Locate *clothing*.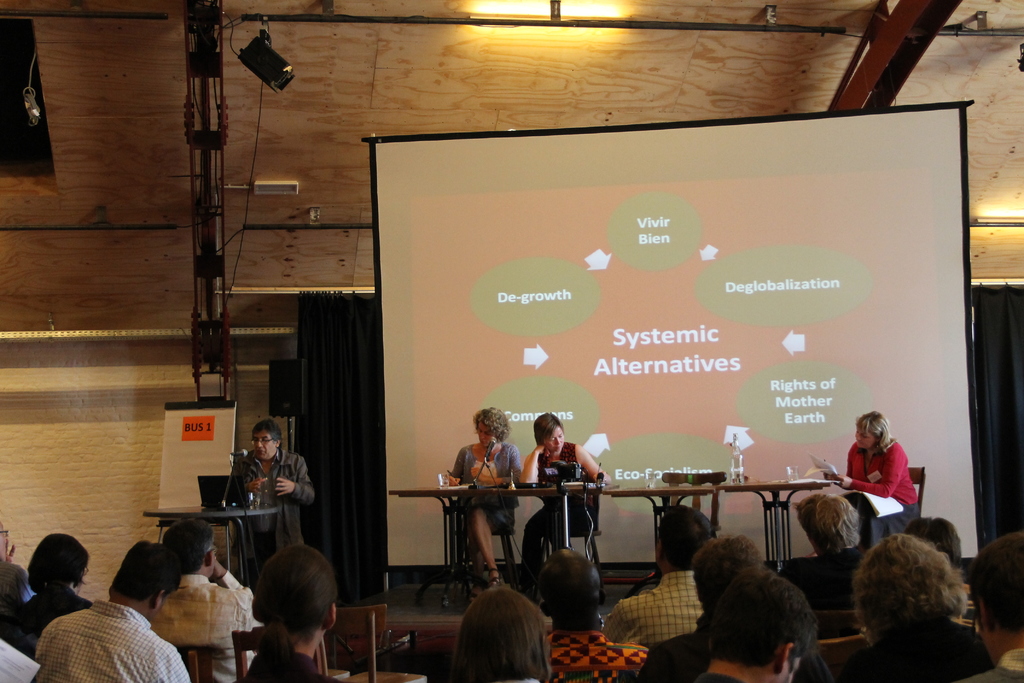
Bounding box: bbox=(779, 549, 861, 611).
